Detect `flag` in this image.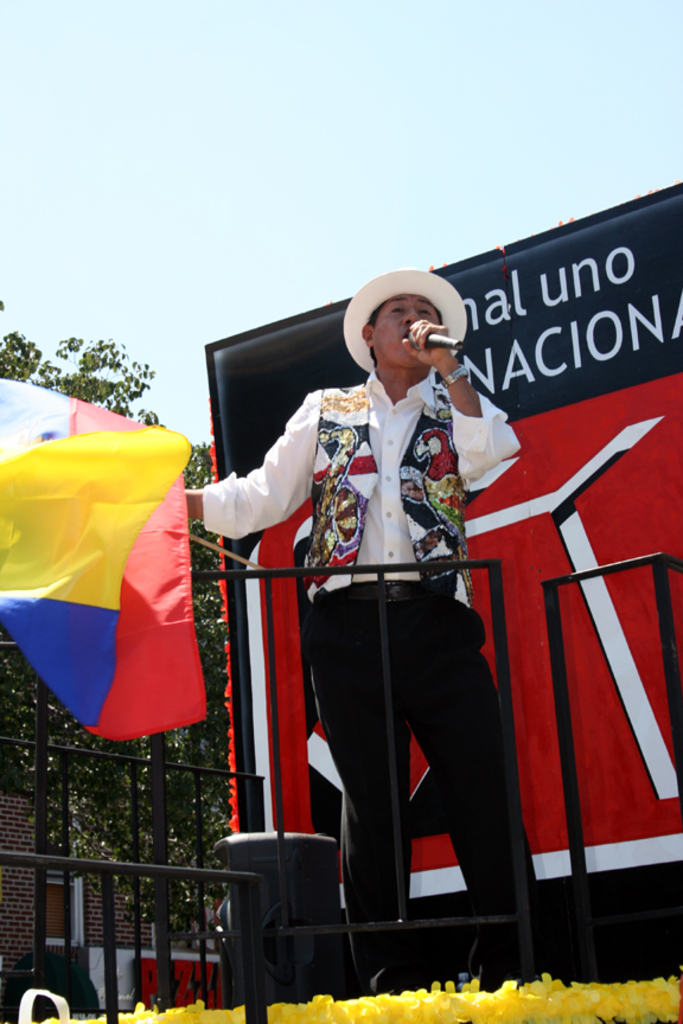
Detection: 0/365/205/753.
